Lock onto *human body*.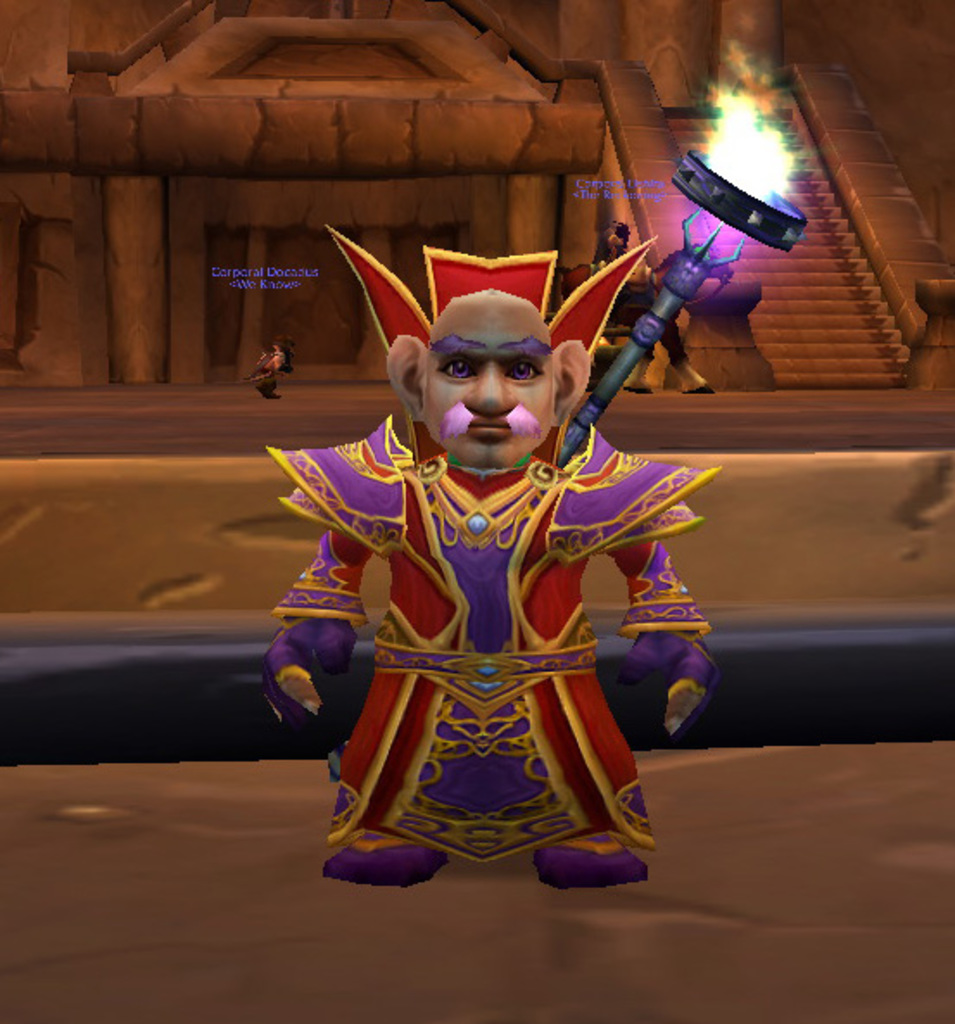
Locked: left=243, top=218, right=794, bottom=893.
